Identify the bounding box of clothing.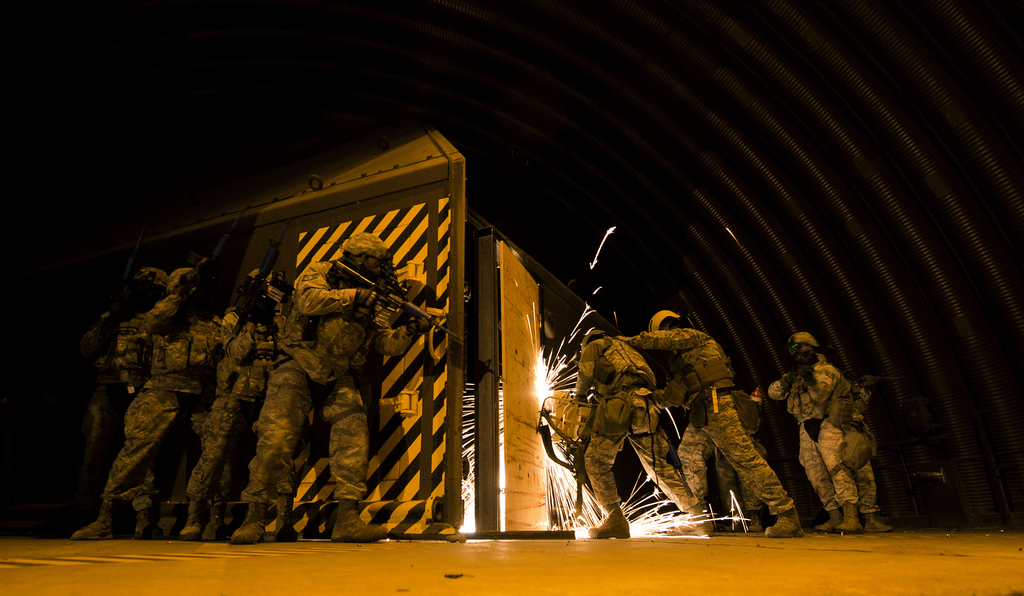
80,297,161,525.
